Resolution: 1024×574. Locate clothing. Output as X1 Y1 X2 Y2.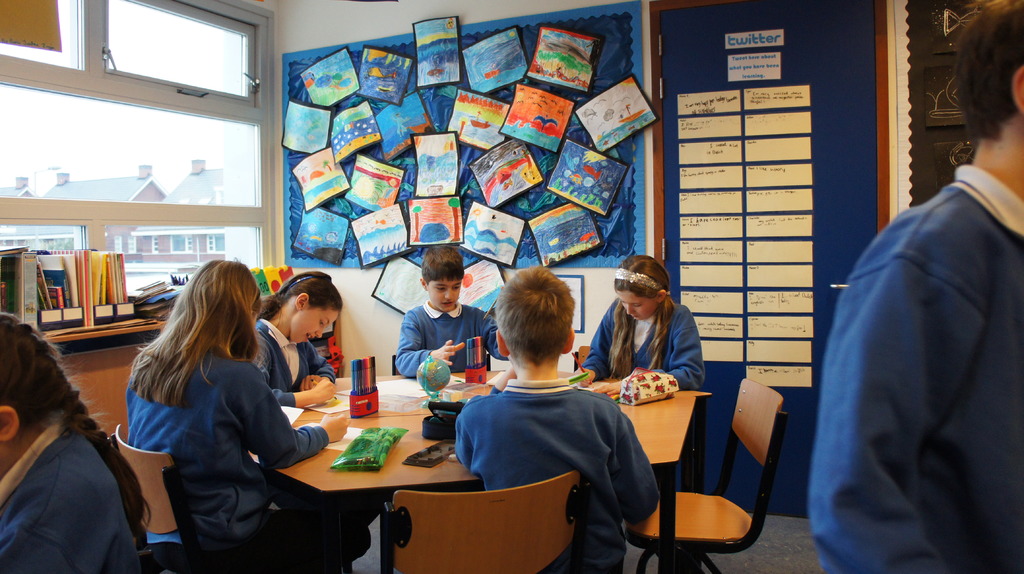
446 347 643 530.
